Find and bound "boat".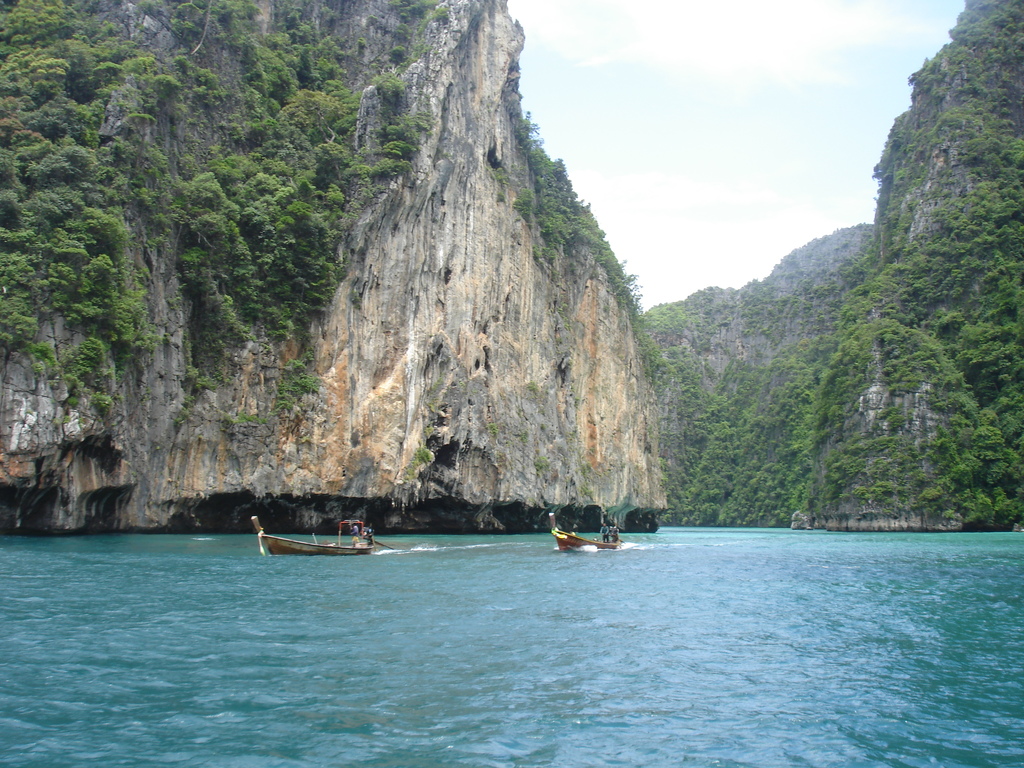
Bound: box(549, 510, 621, 550).
